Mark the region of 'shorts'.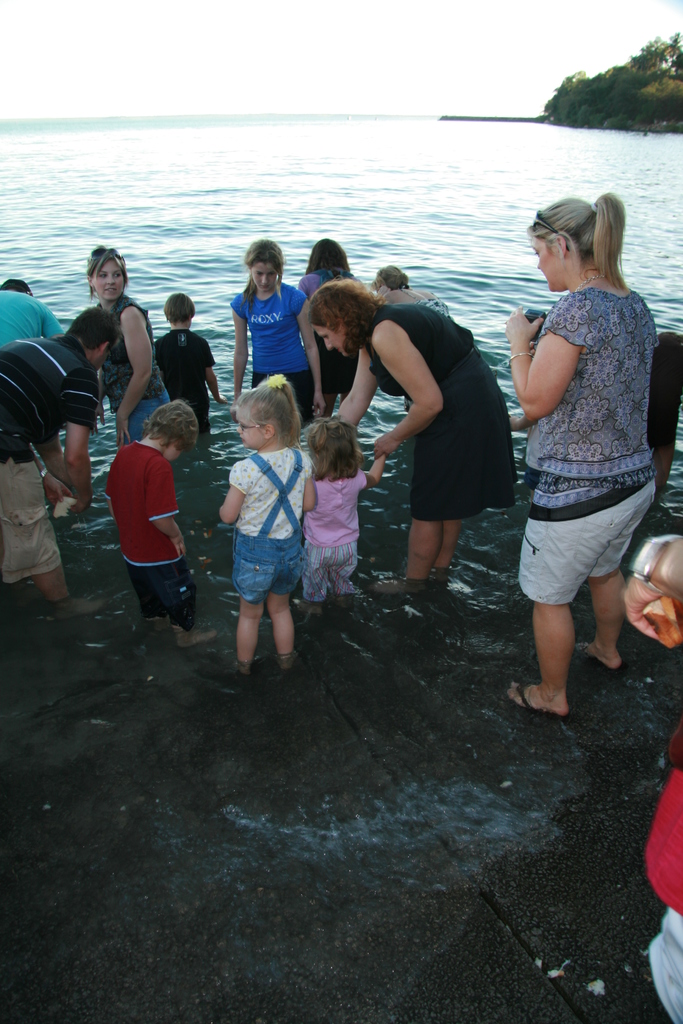
Region: left=120, top=392, right=169, bottom=445.
